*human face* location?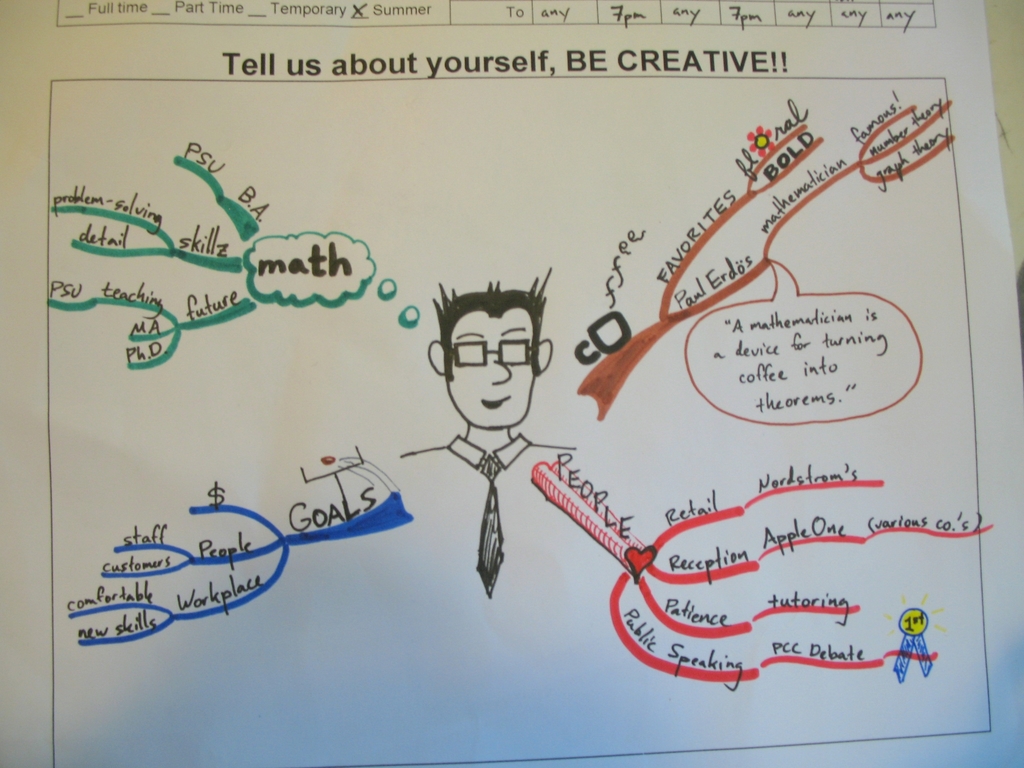
451,308,539,428
